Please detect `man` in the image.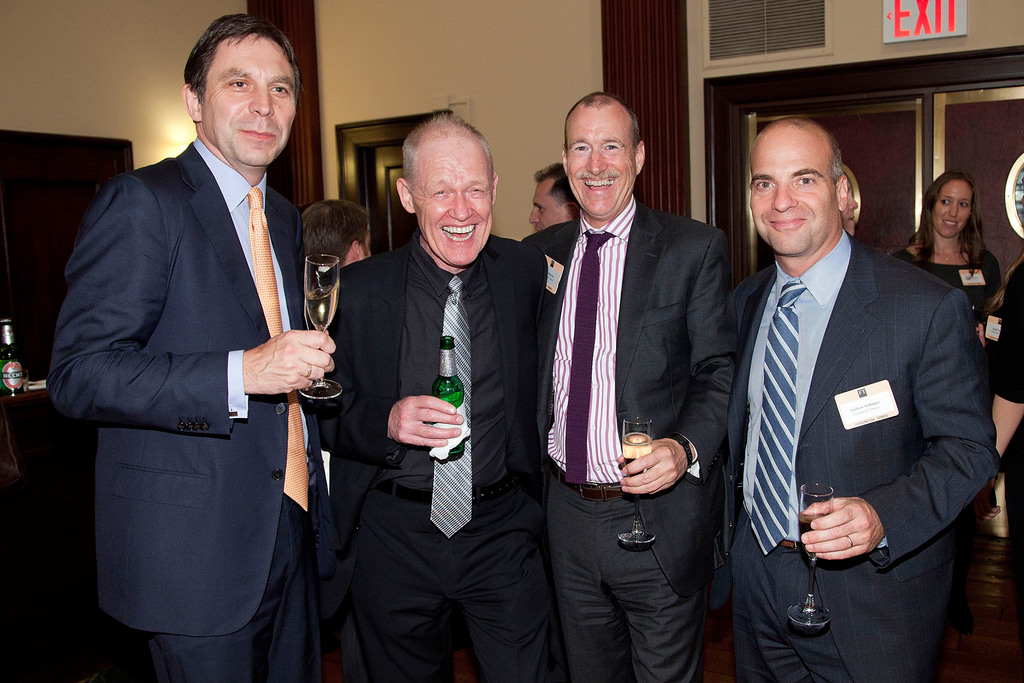
box(527, 157, 581, 231).
